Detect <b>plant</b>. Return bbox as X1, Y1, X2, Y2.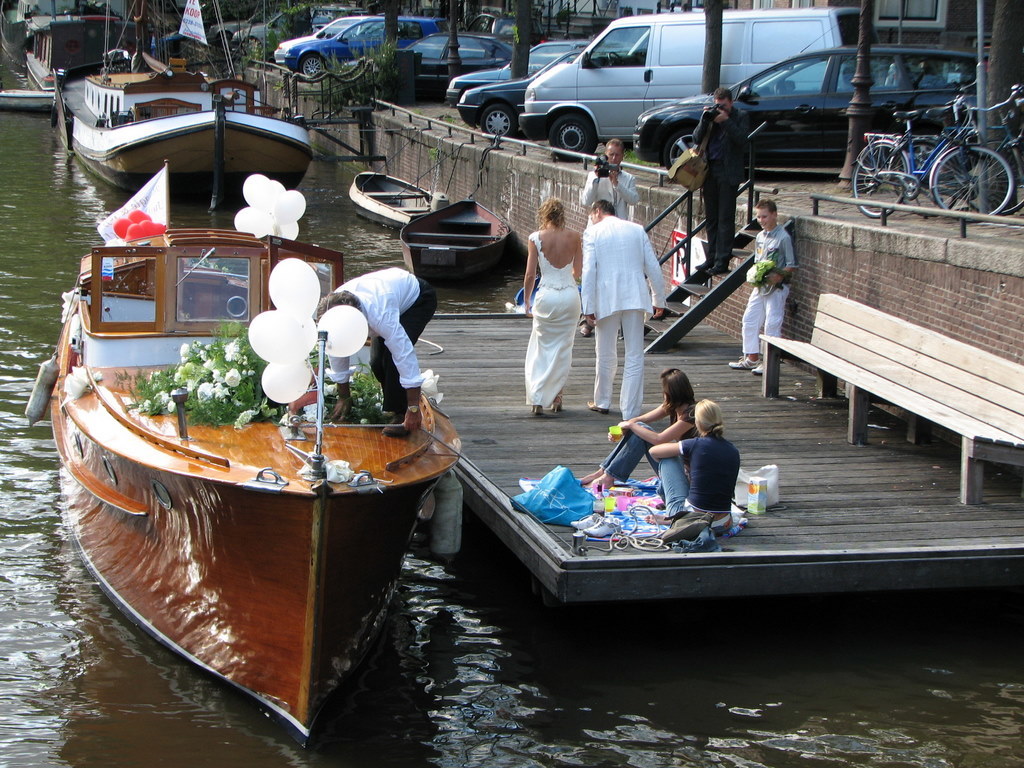
427, 146, 443, 161.
